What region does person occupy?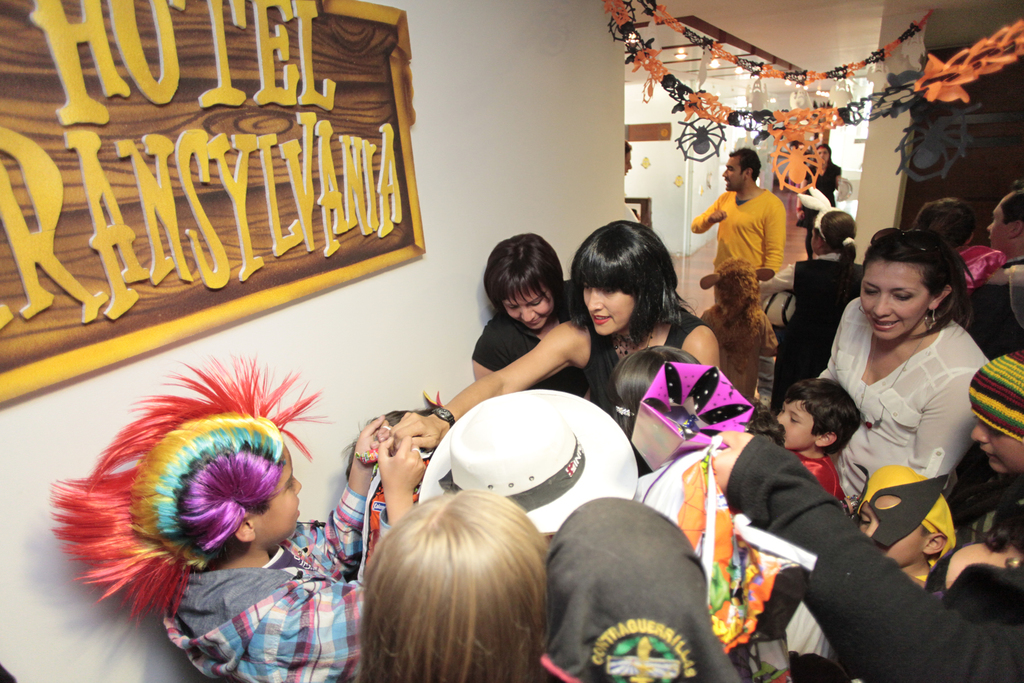
[left=854, top=466, right=972, bottom=582].
